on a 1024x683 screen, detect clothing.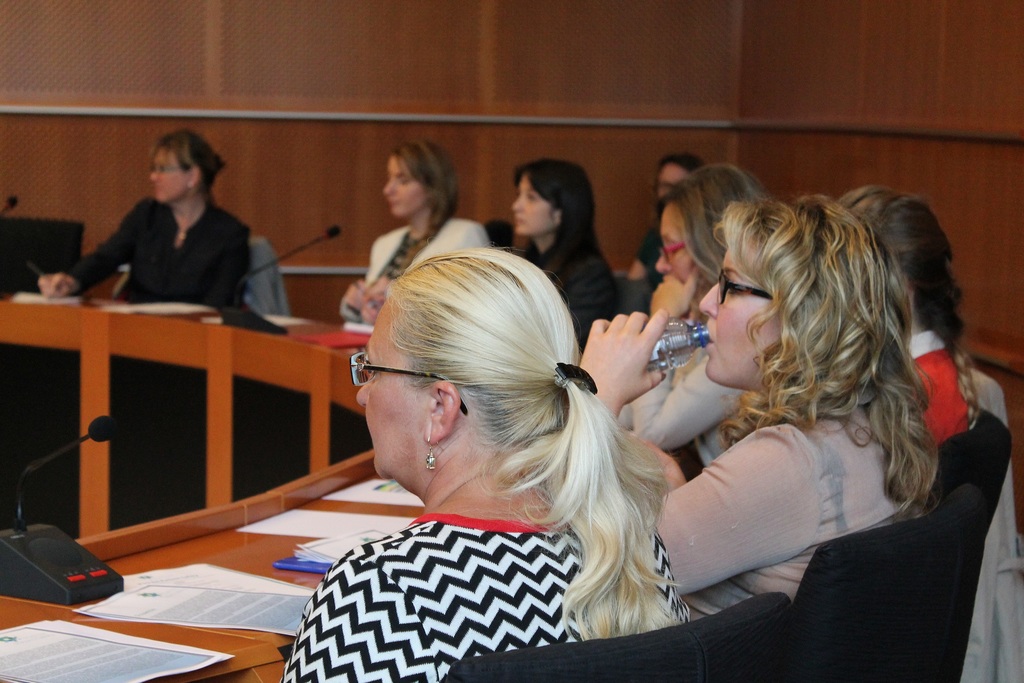
910 336 979 455.
